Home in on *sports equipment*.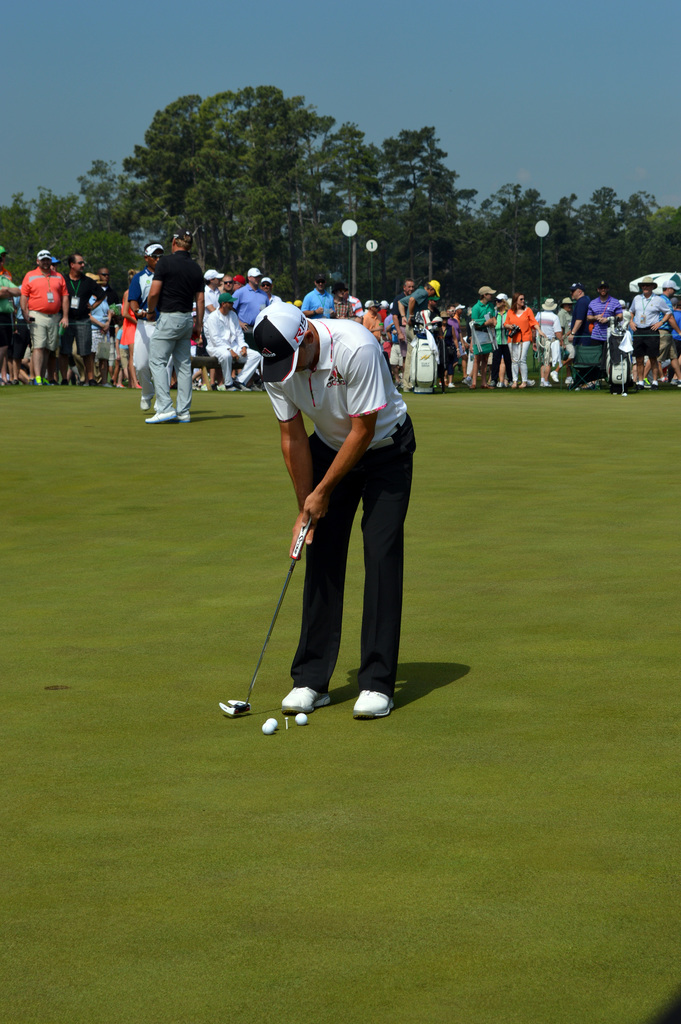
Homed in at Rect(217, 513, 312, 714).
